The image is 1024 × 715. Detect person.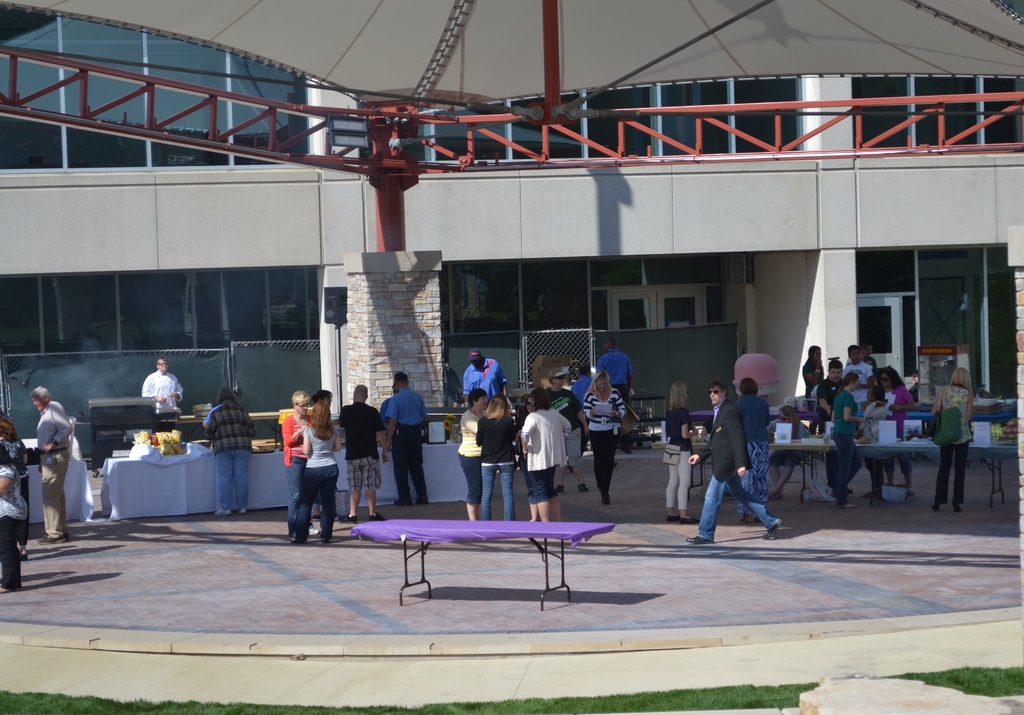
Detection: (x1=830, y1=370, x2=867, y2=509).
